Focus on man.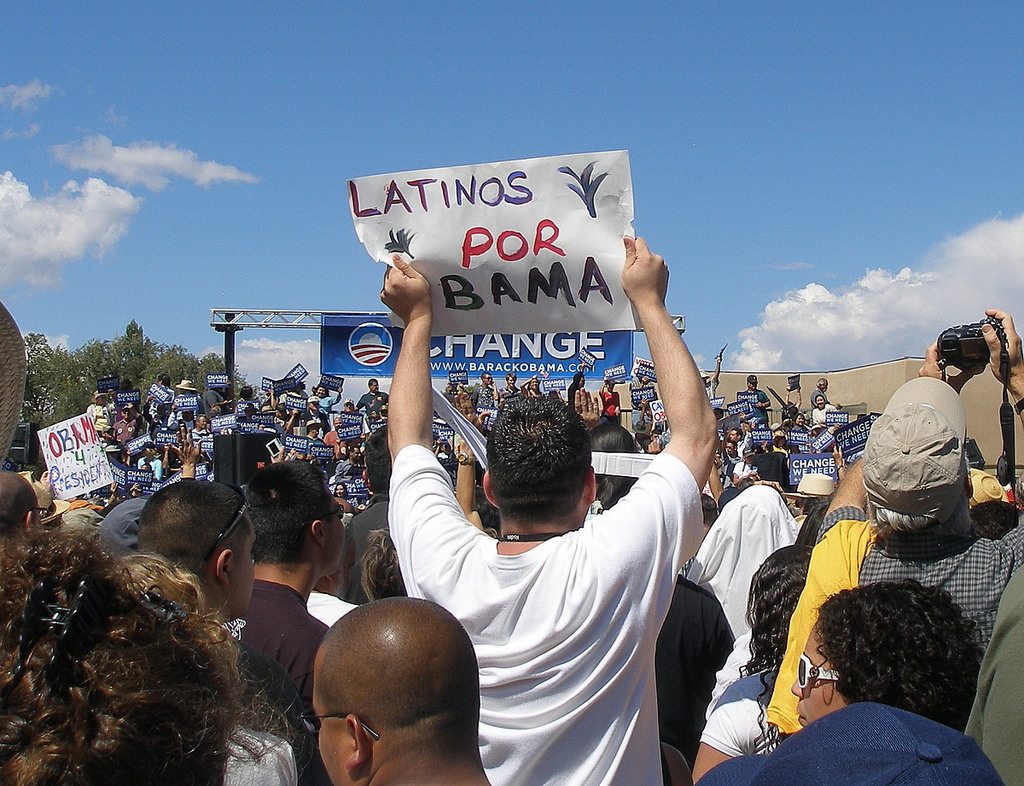
Focused at crop(723, 442, 738, 486).
